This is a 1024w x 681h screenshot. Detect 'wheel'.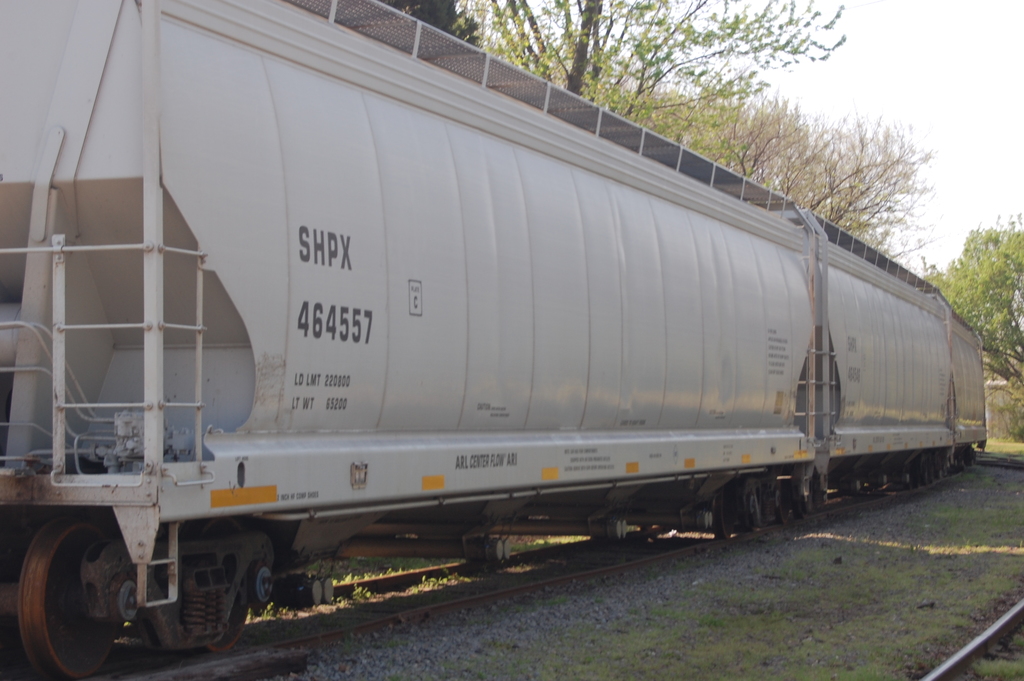
bbox=(14, 520, 104, 678).
